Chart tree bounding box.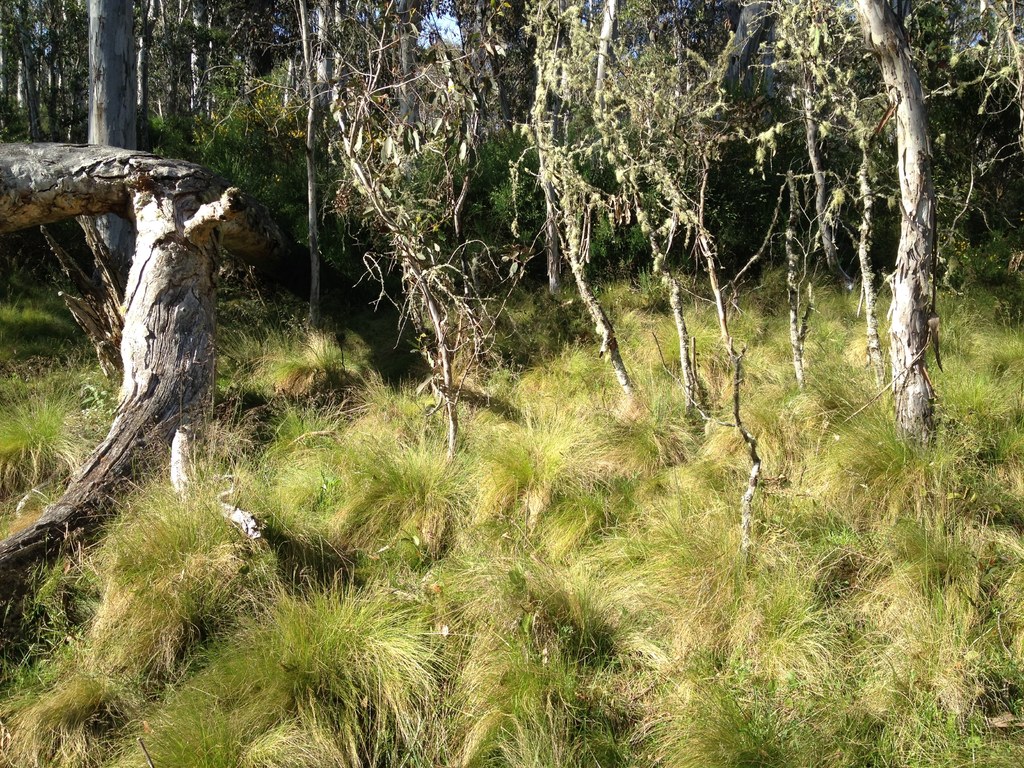
Charted: l=80, t=0, r=147, b=278.
